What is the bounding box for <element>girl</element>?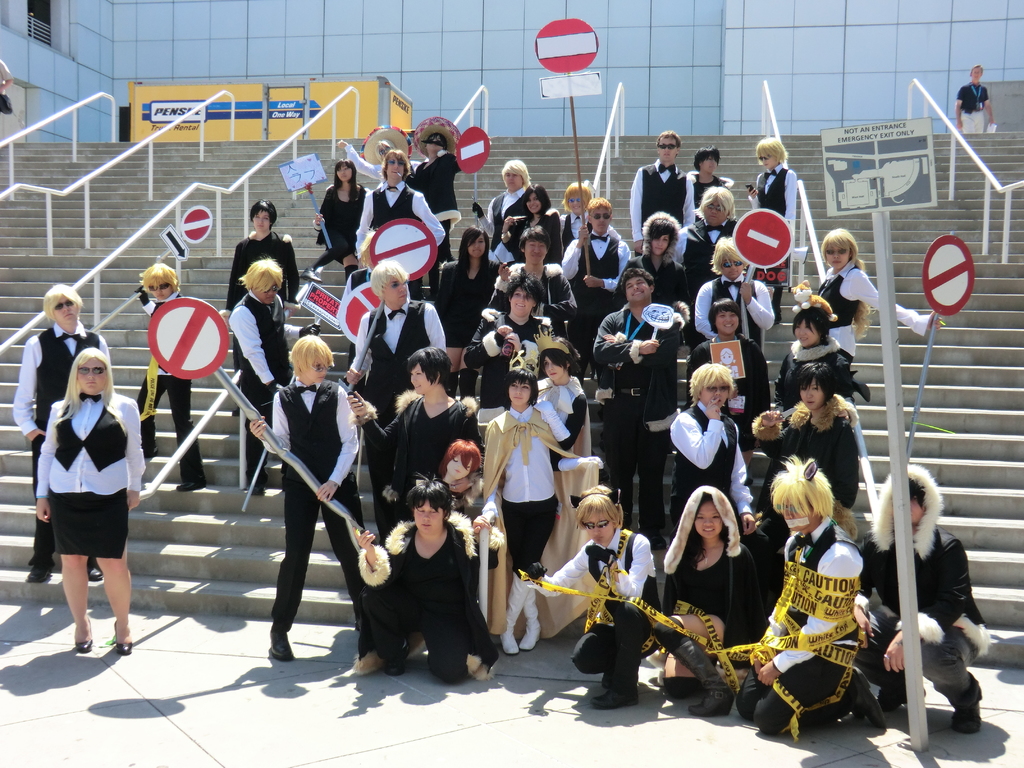
642,482,761,719.
